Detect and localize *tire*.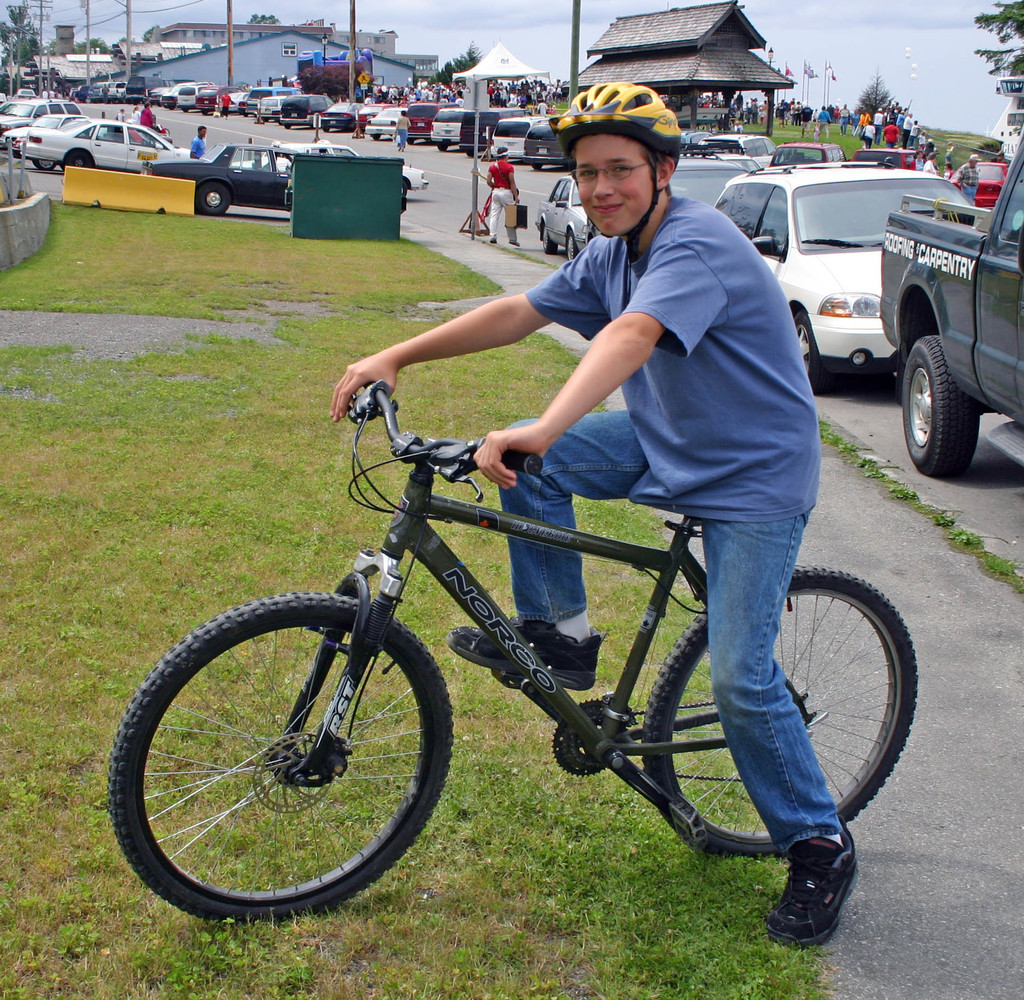
Localized at BBox(399, 181, 407, 199).
